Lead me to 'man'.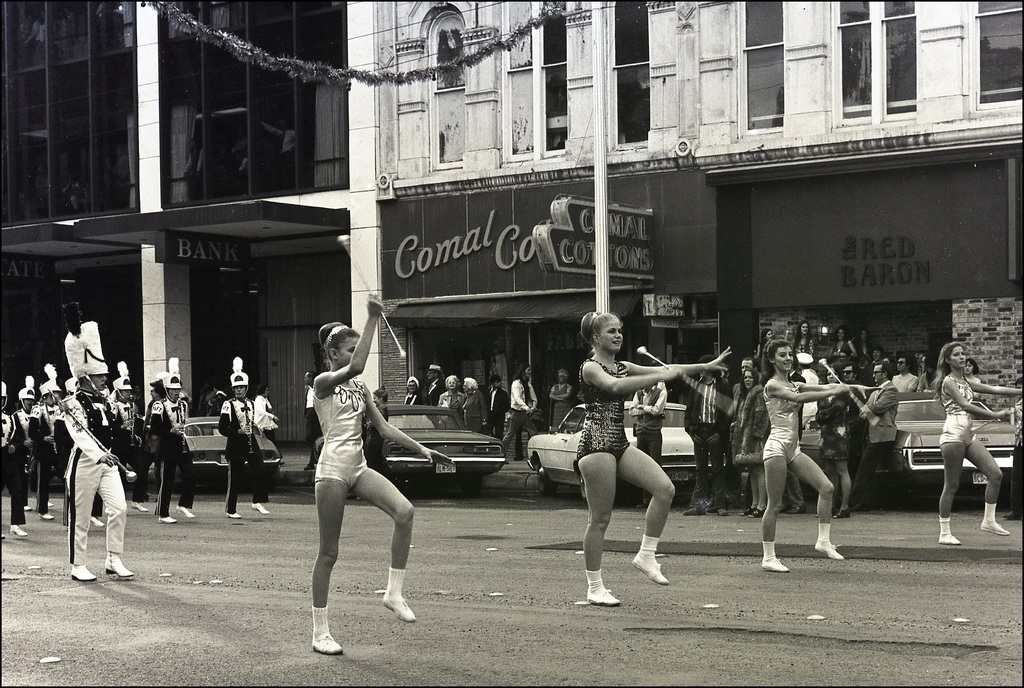
Lead to box=[735, 354, 760, 495].
